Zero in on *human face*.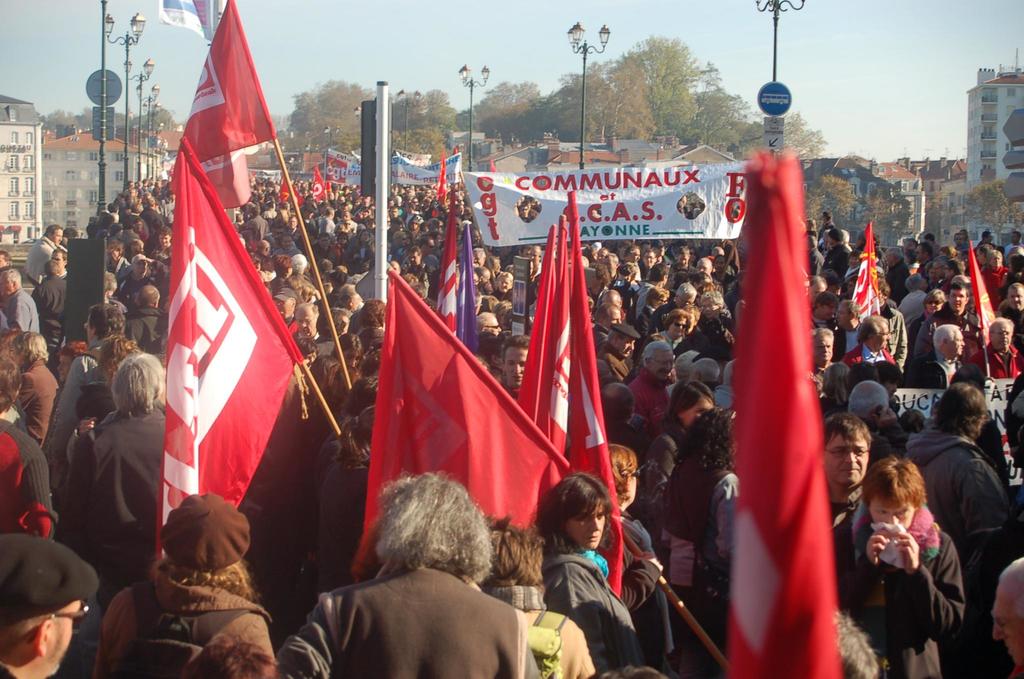
Zeroed in: <bbox>645, 252, 655, 266</bbox>.
